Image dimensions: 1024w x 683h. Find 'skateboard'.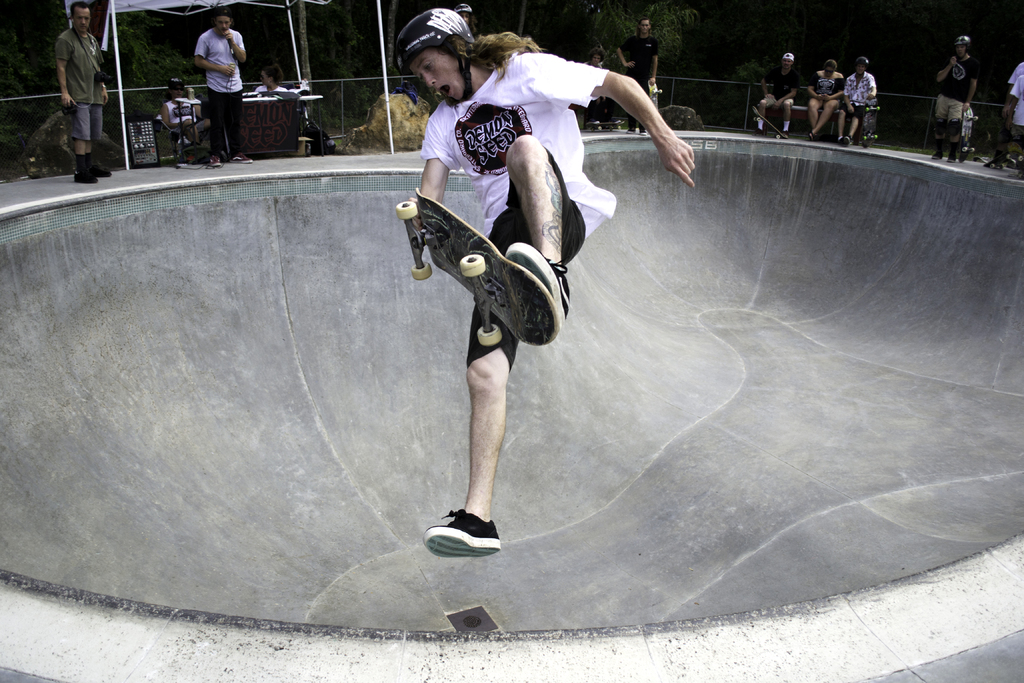
bbox=[980, 155, 1005, 171].
